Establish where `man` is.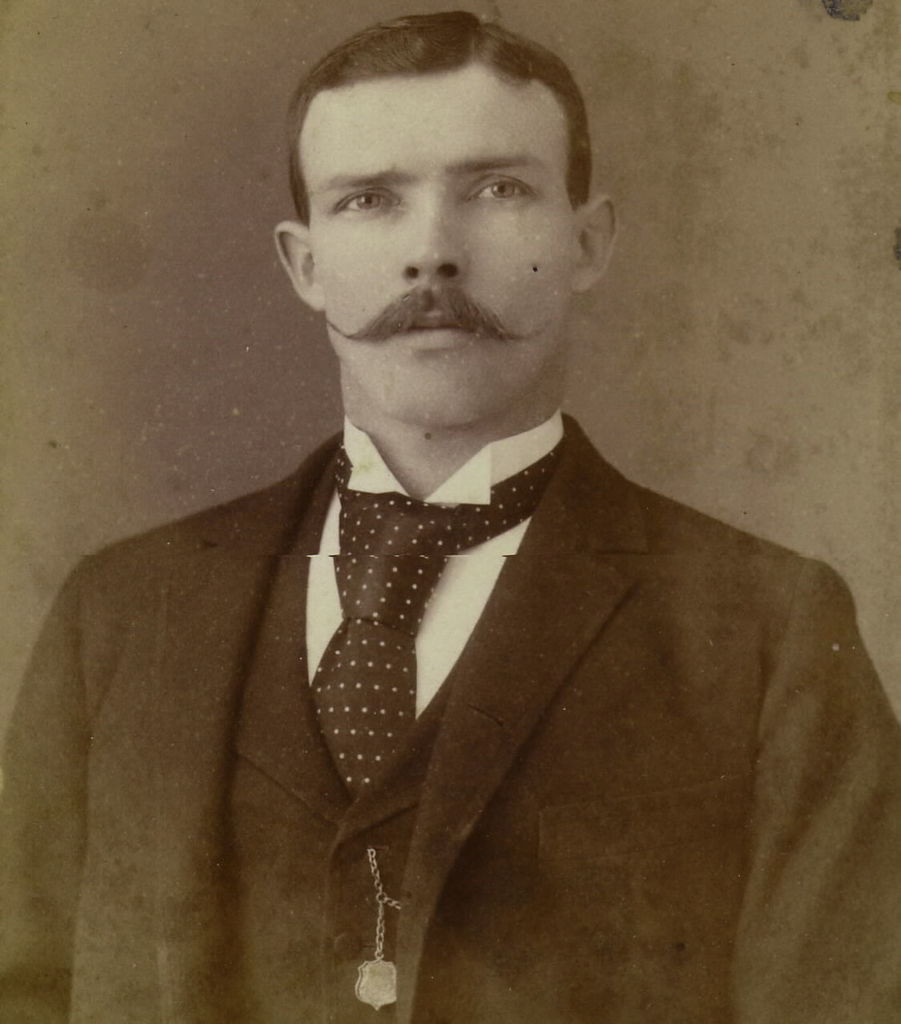
Established at 1:13:900:1023.
